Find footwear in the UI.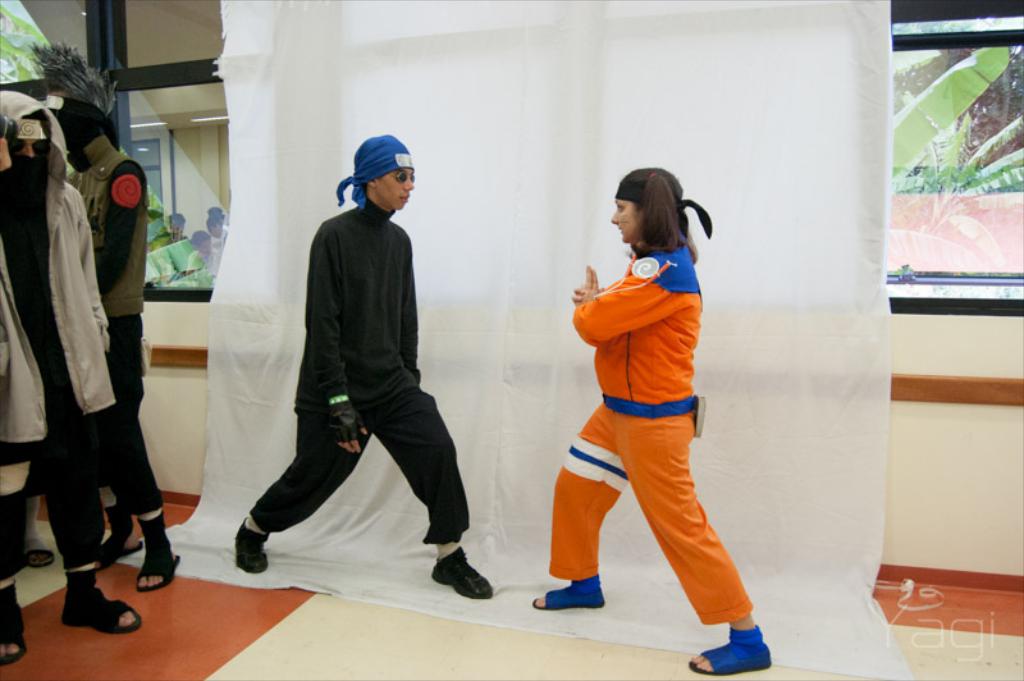
UI element at <region>230, 517, 275, 572</region>.
